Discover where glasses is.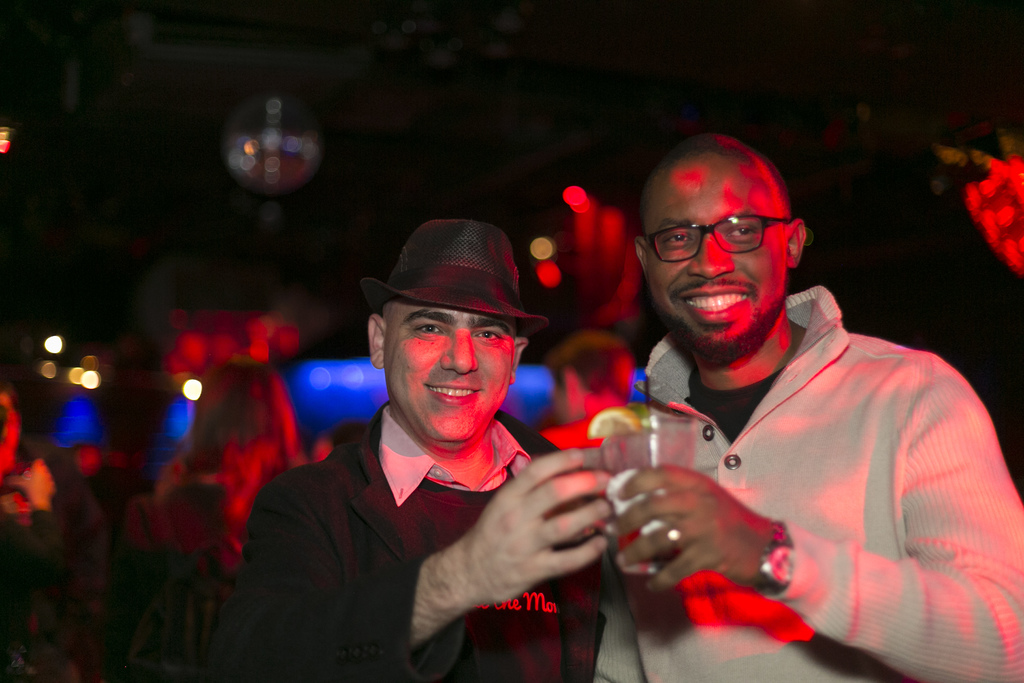
Discovered at (left=650, top=211, right=802, bottom=263).
